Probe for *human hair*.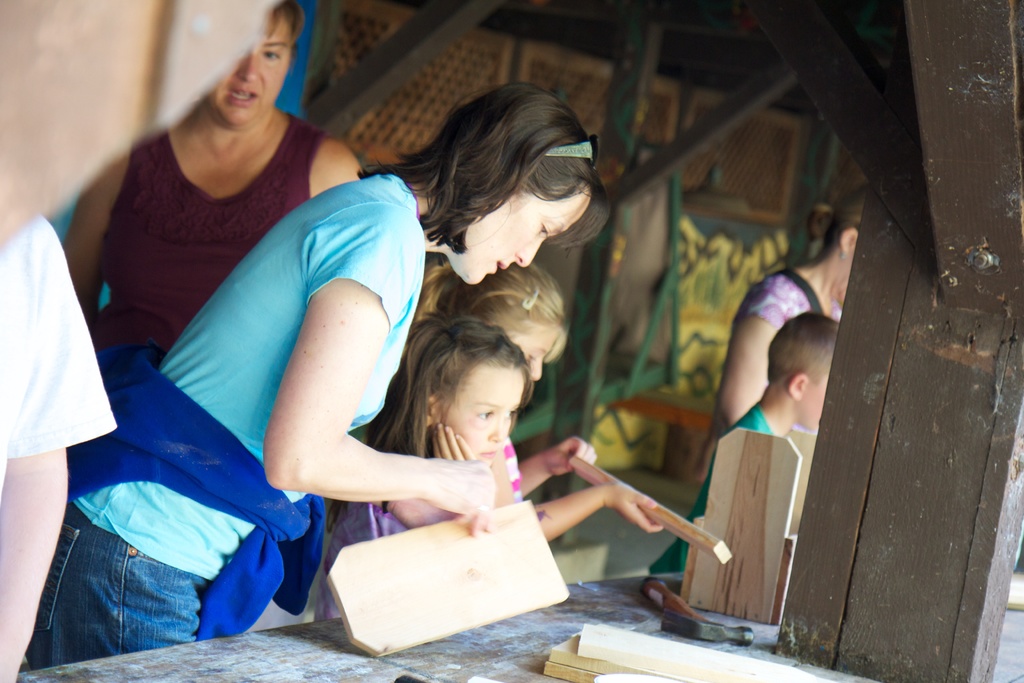
Probe result: (left=427, top=267, right=571, bottom=364).
